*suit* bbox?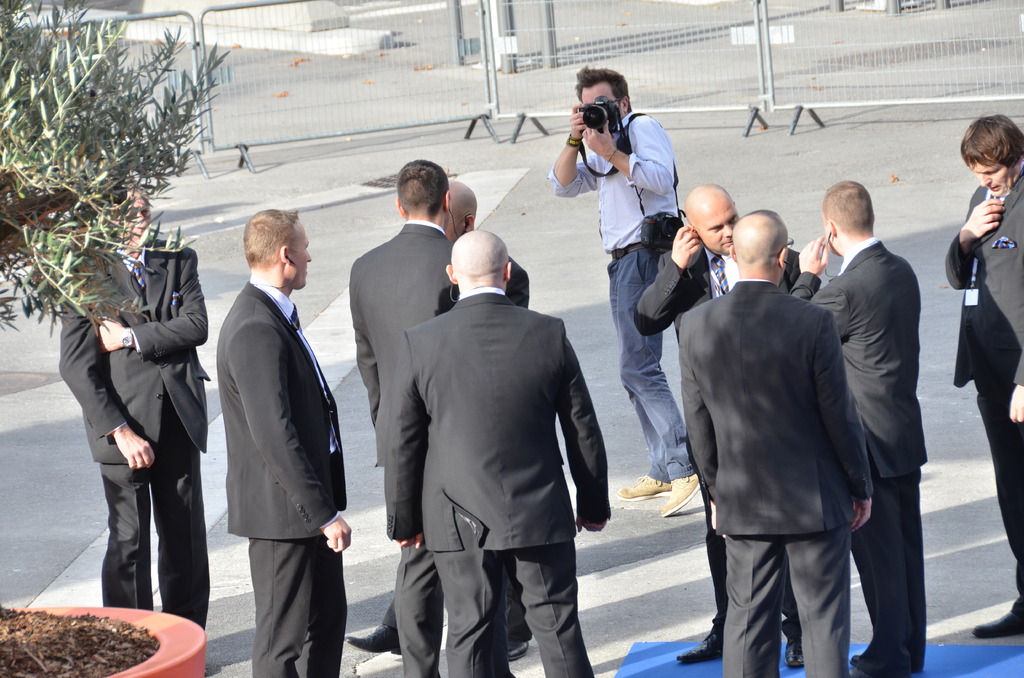
detection(942, 164, 1023, 617)
